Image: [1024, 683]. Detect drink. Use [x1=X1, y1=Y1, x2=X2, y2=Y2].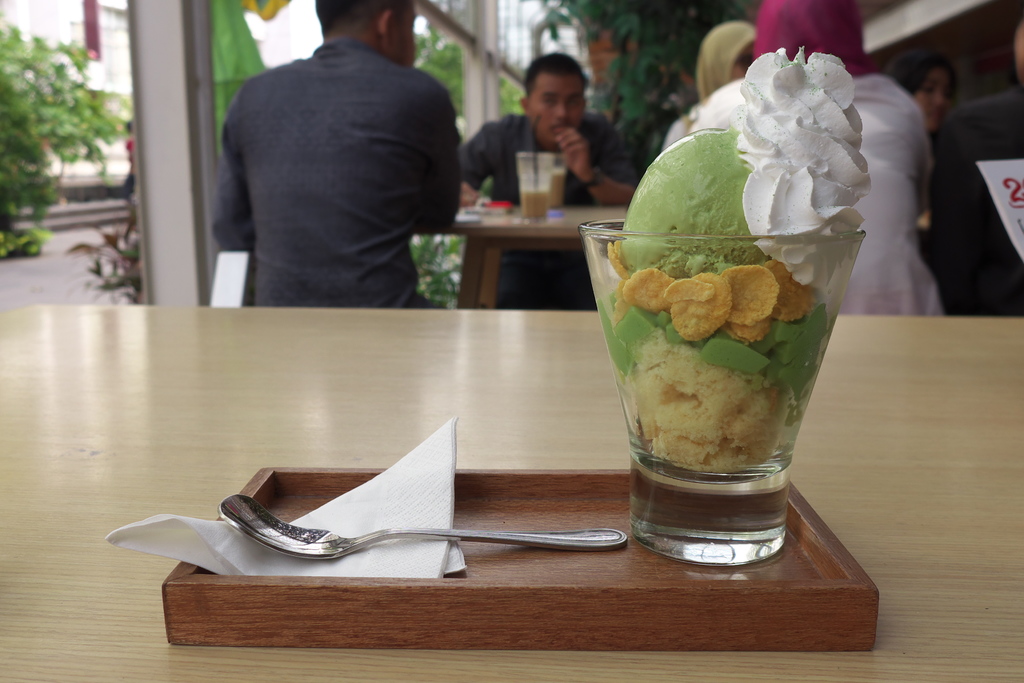
[x1=521, y1=188, x2=554, y2=222].
